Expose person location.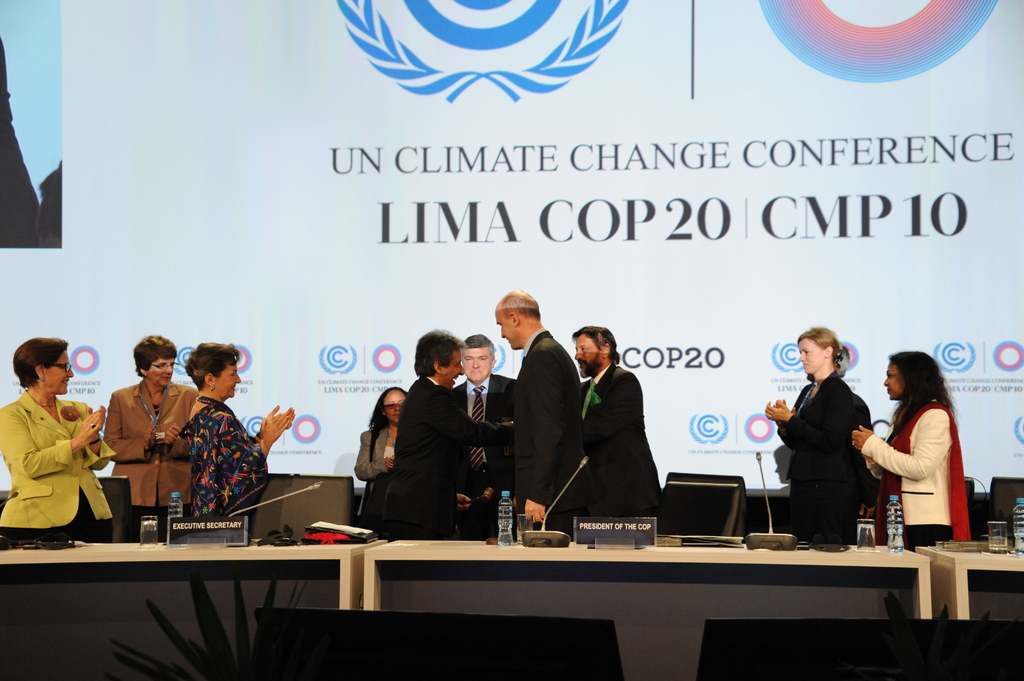
Exposed at detection(445, 335, 520, 509).
